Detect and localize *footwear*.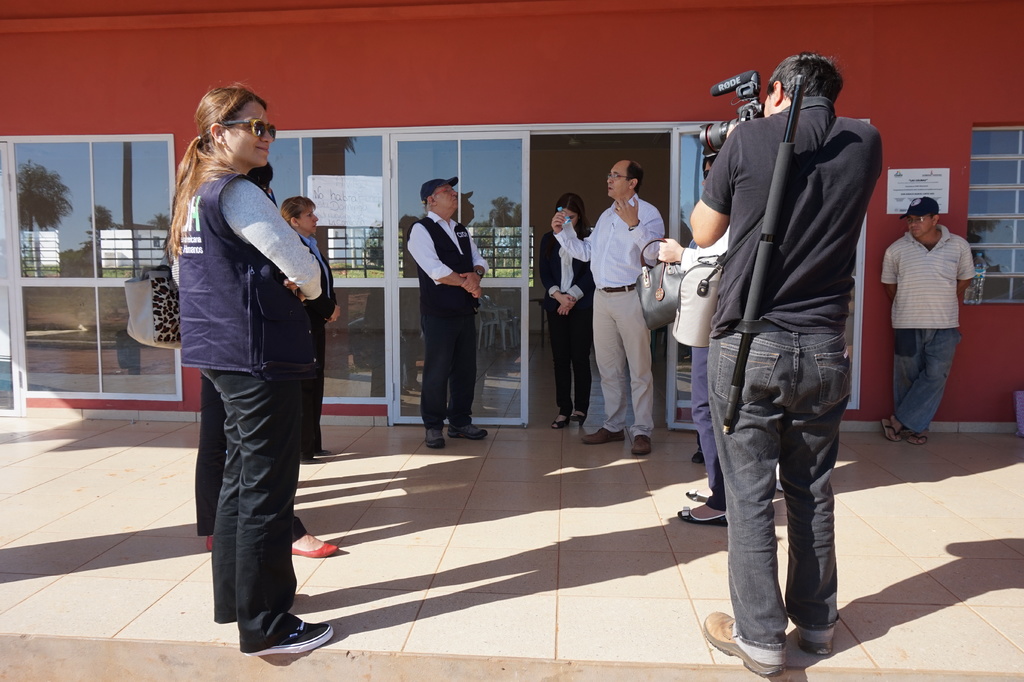
Localized at (left=632, top=433, right=650, bottom=459).
